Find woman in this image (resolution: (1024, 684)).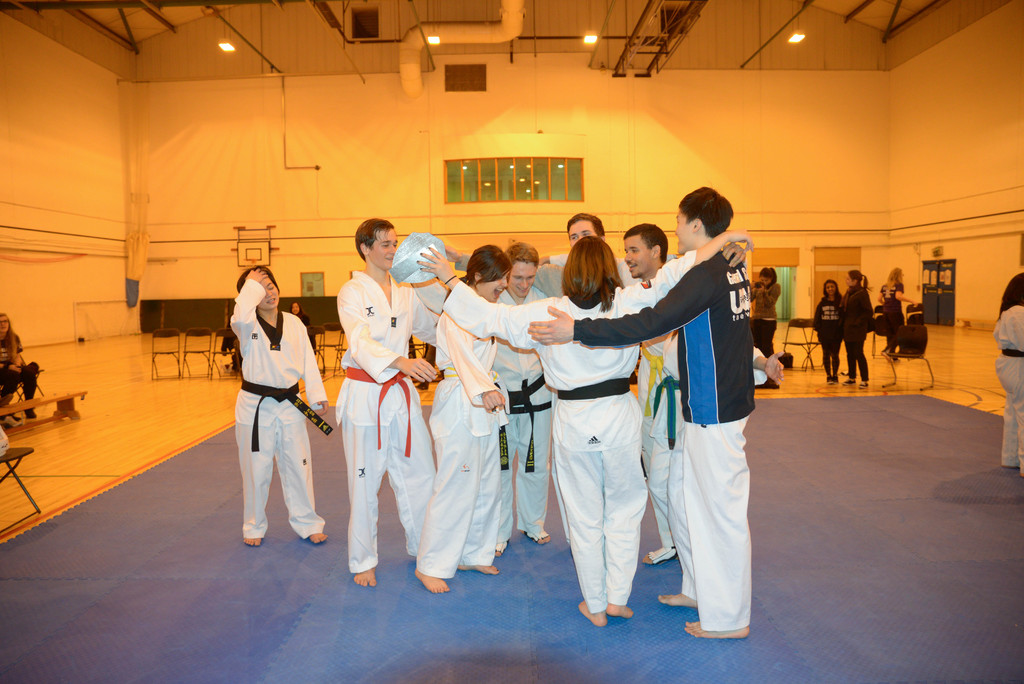
{"left": 813, "top": 275, "right": 846, "bottom": 386}.
